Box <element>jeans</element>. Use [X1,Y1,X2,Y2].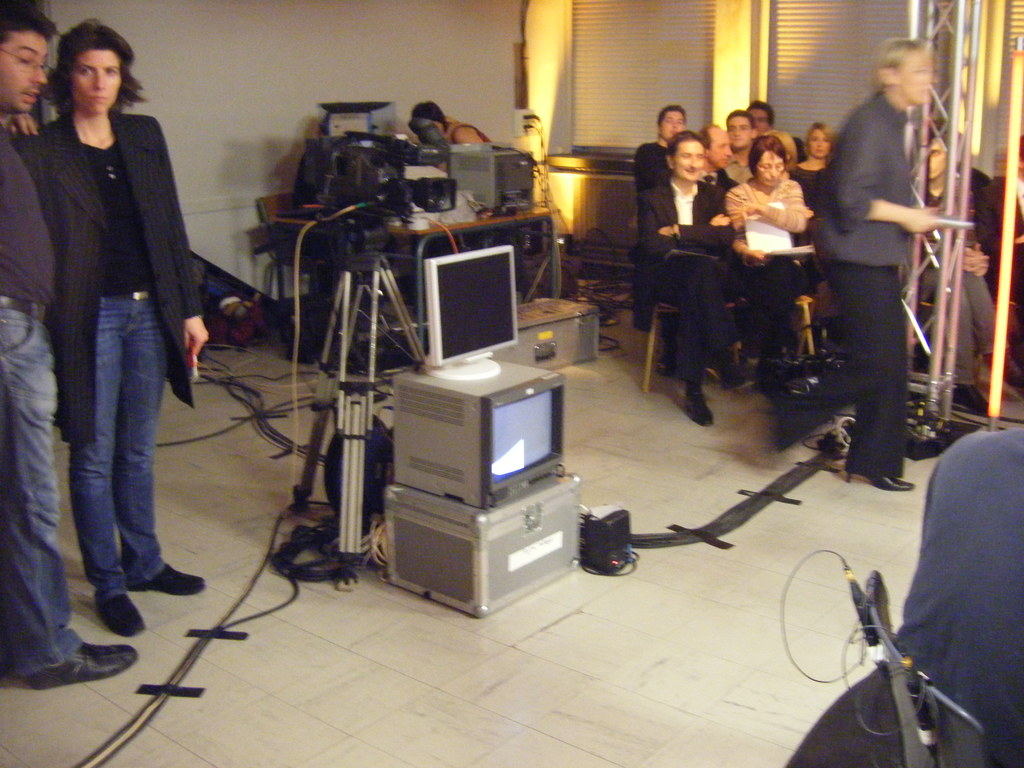
[52,272,180,638].
